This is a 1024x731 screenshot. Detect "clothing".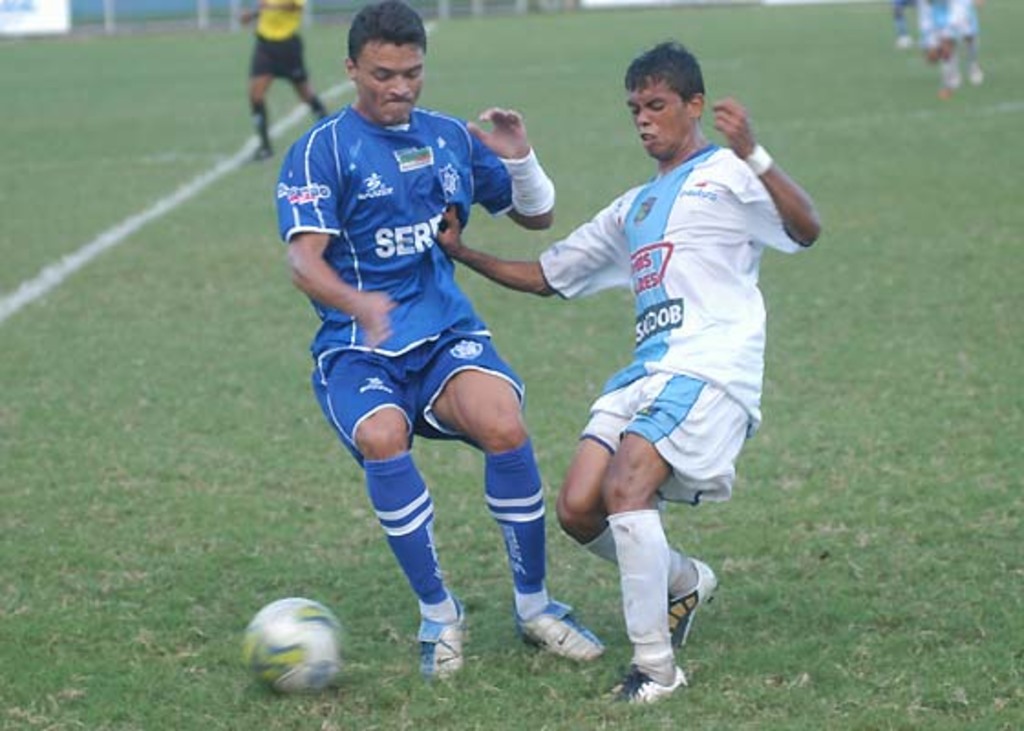
283 95 521 451.
